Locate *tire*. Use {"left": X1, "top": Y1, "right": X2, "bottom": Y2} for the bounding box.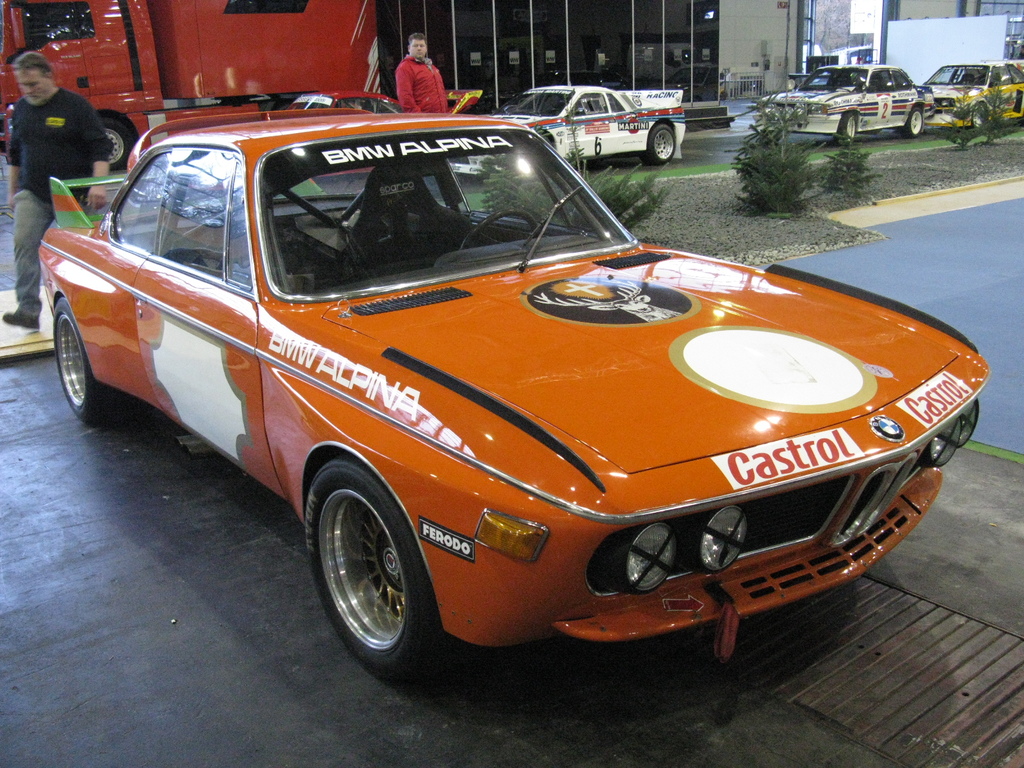
{"left": 902, "top": 106, "right": 923, "bottom": 137}.
